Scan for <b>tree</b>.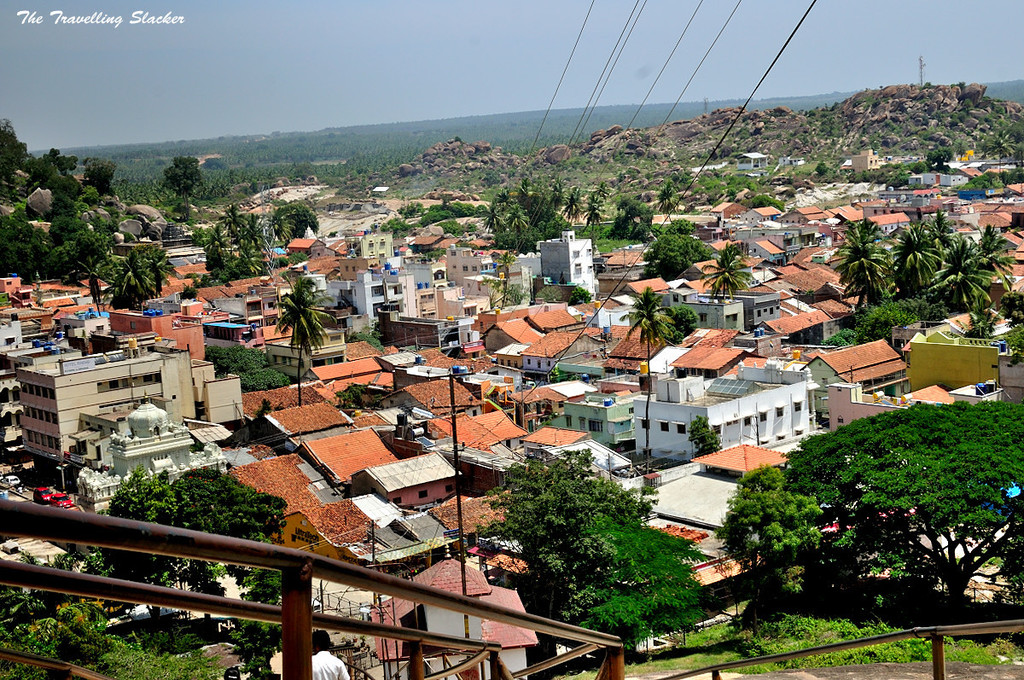
Scan result: locate(998, 288, 1023, 319).
